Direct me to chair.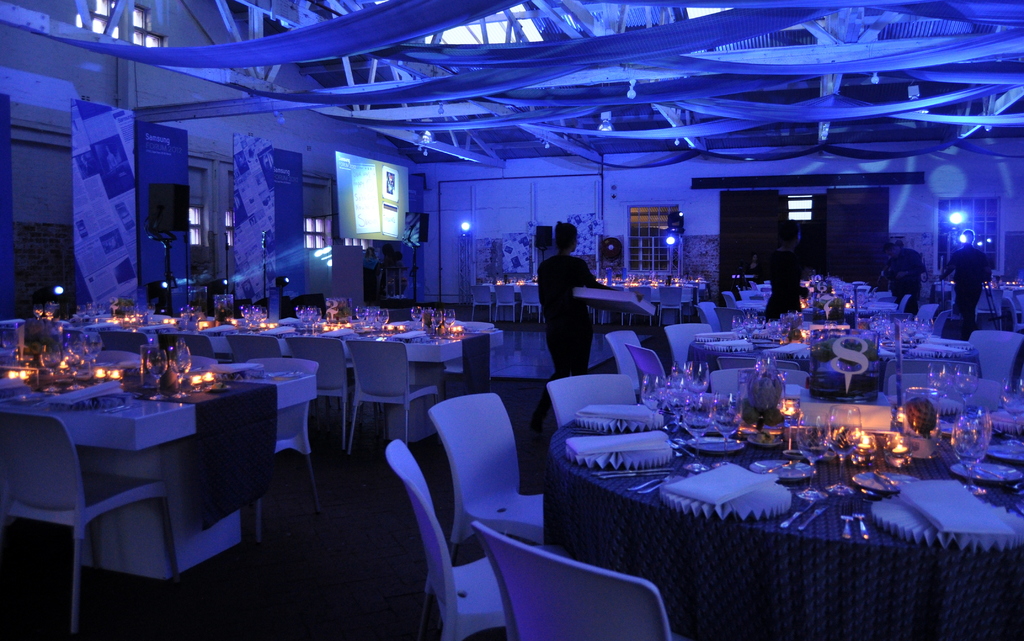
Direction: pyautogui.locateOnScreen(383, 437, 515, 640).
